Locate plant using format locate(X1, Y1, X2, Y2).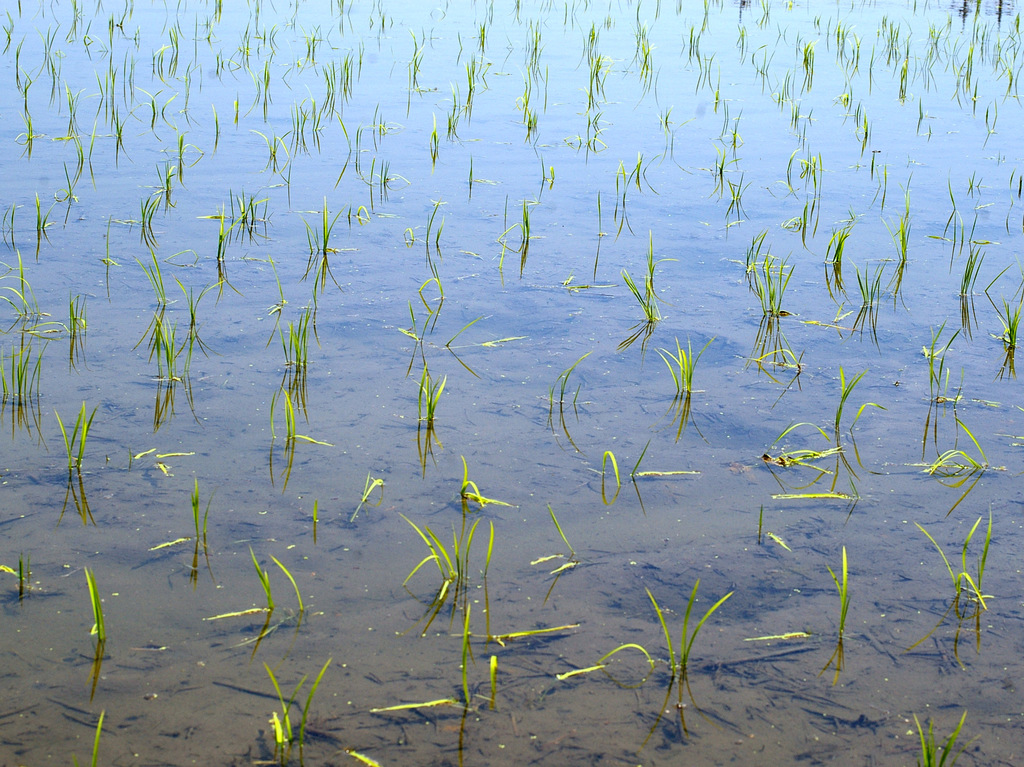
locate(62, 289, 91, 364).
